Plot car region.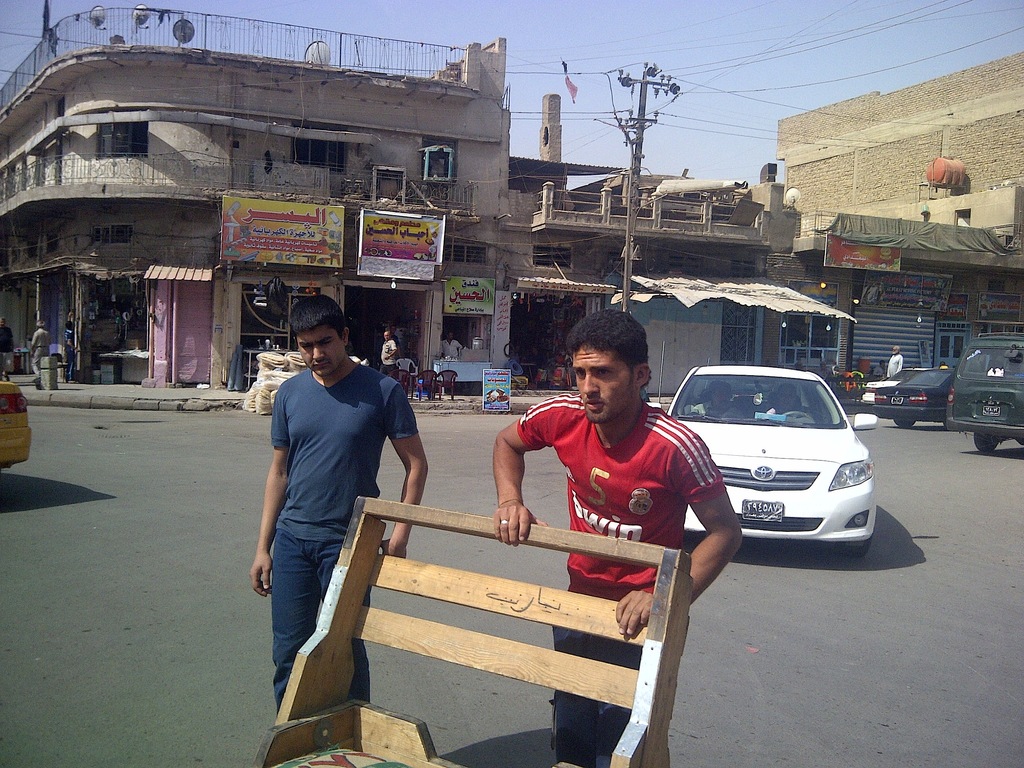
Plotted at crop(860, 365, 935, 407).
